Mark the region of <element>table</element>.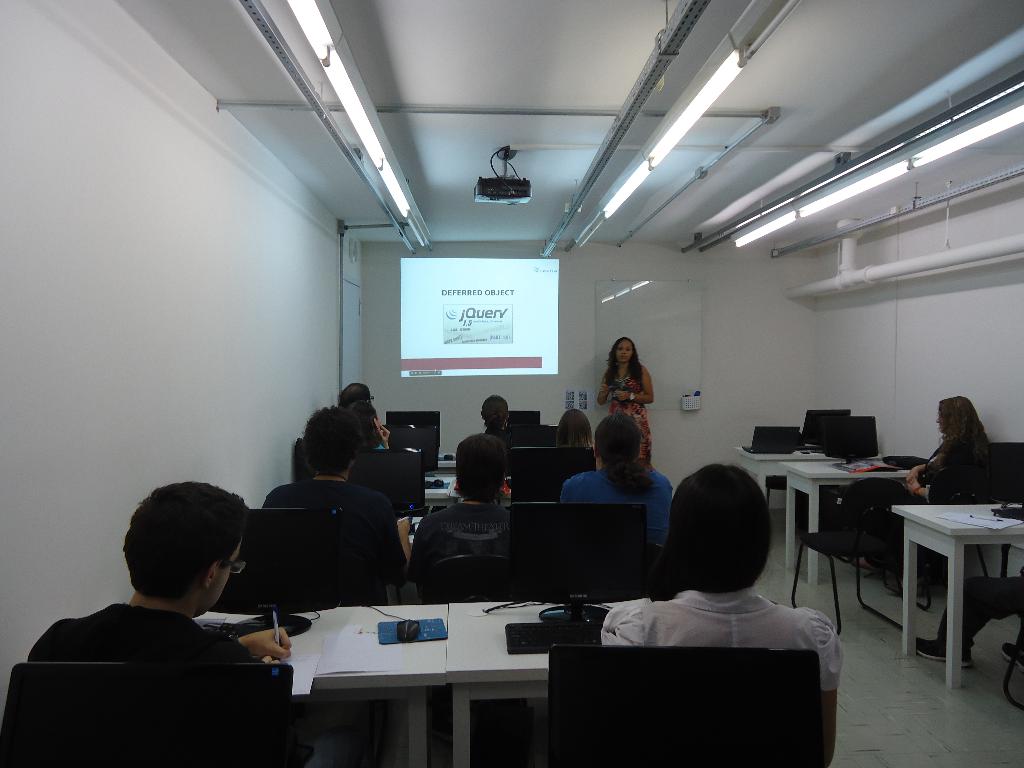
Region: [x1=737, y1=433, x2=828, y2=498].
